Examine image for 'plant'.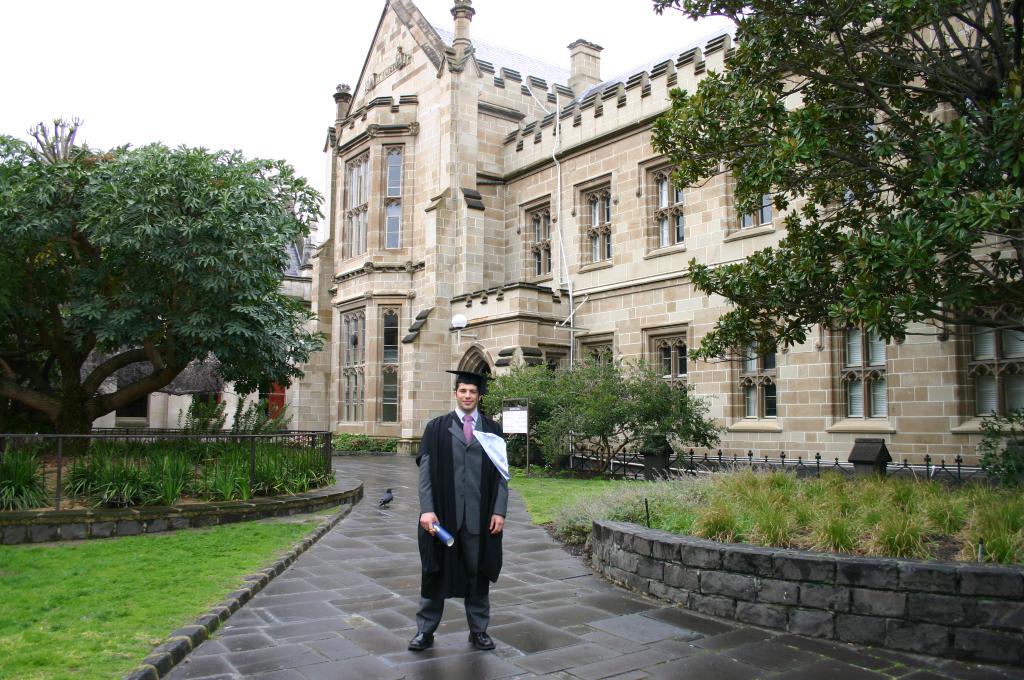
Examination result: x1=557, y1=352, x2=638, y2=492.
